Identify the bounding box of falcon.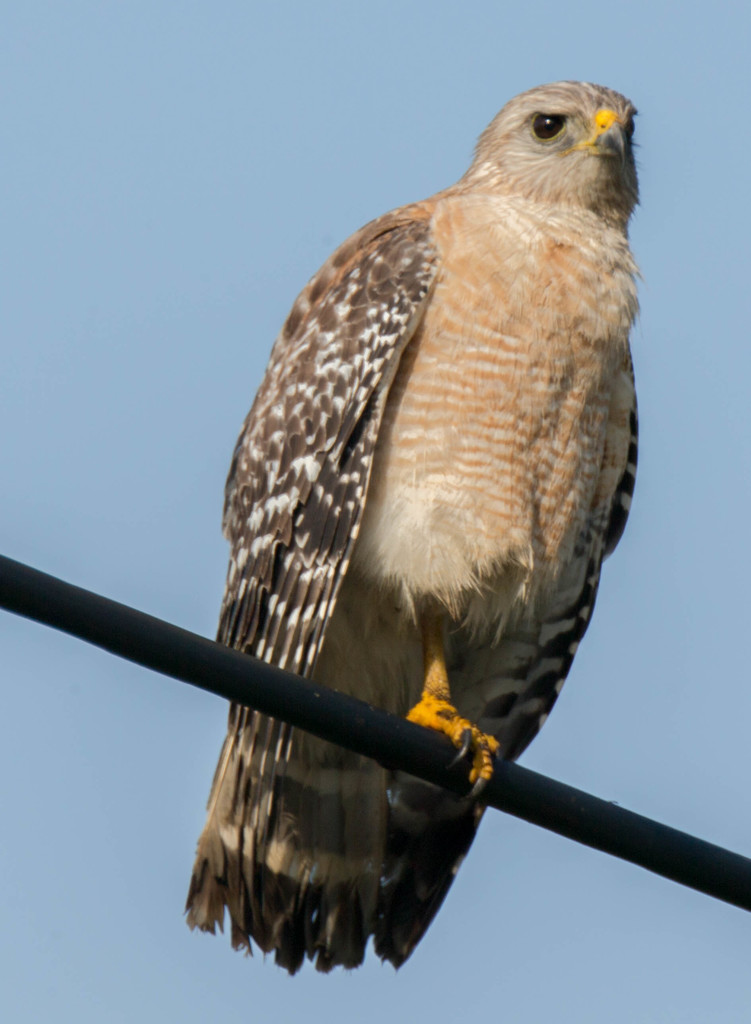
(x1=184, y1=76, x2=636, y2=978).
